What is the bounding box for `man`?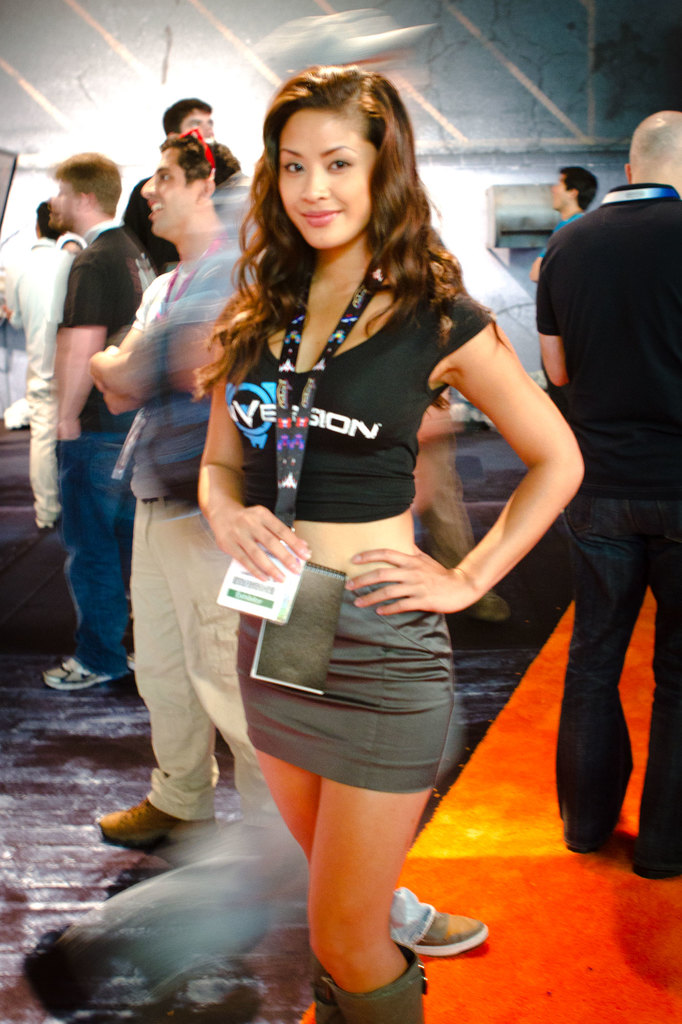
[x1=43, y1=154, x2=148, y2=686].
